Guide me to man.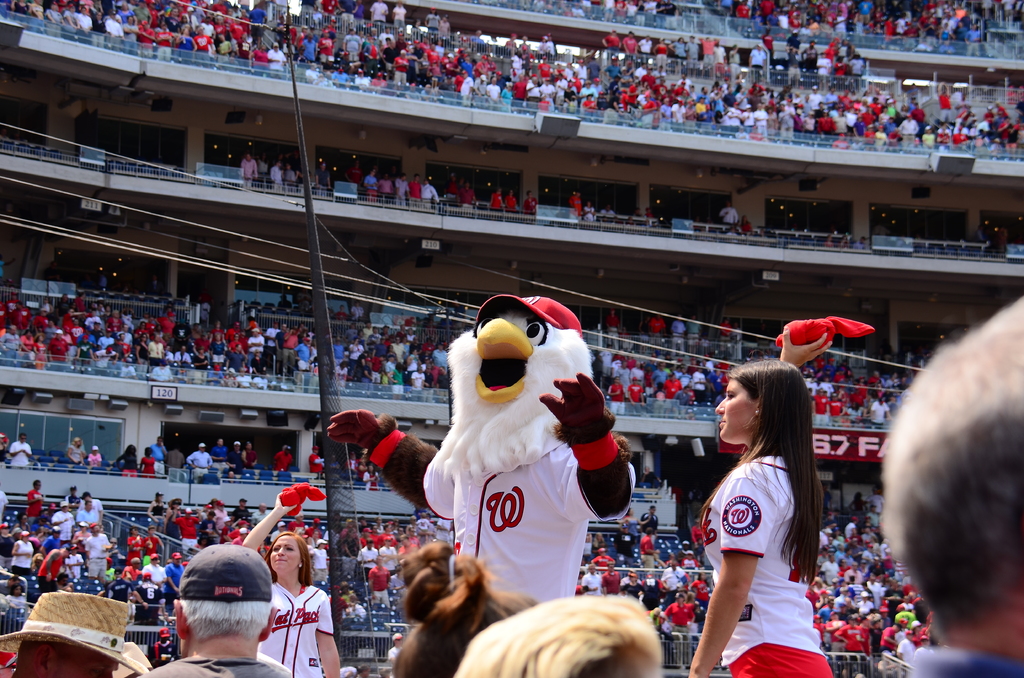
Guidance: BBox(52, 501, 77, 542).
